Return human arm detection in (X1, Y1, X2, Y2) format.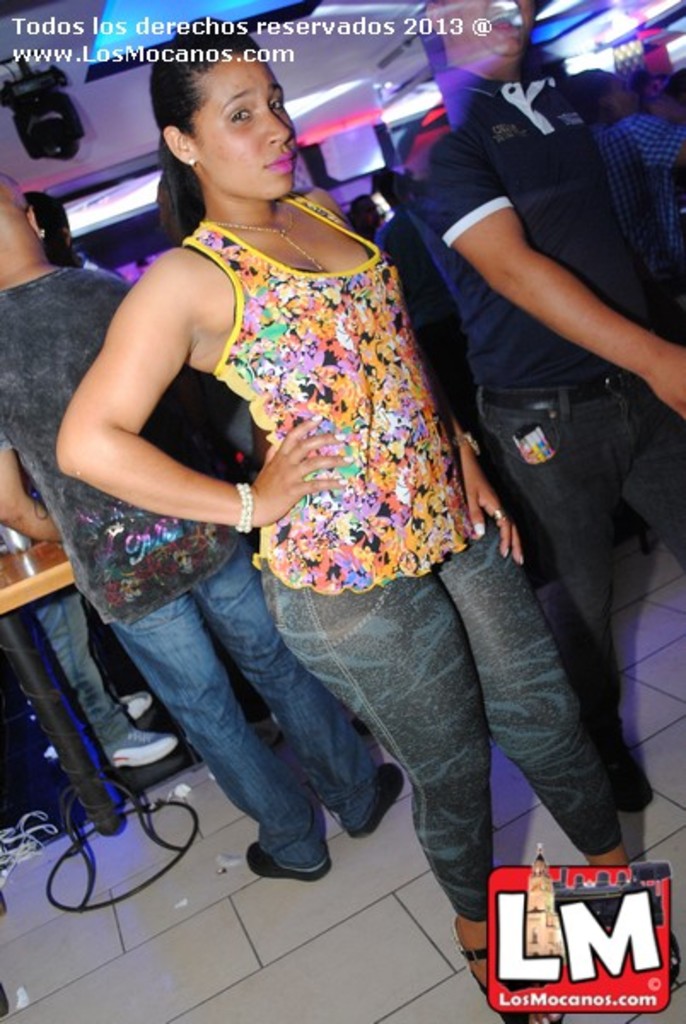
(63, 265, 331, 532).
